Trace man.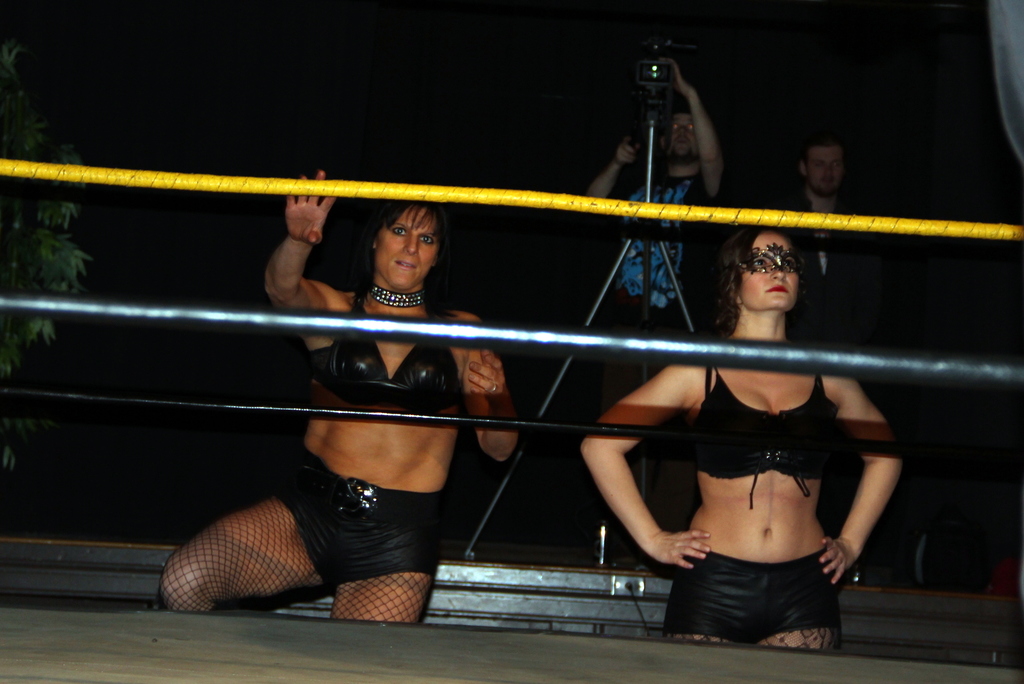
Traced to {"x1": 580, "y1": 53, "x2": 727, "y2": 373}.
